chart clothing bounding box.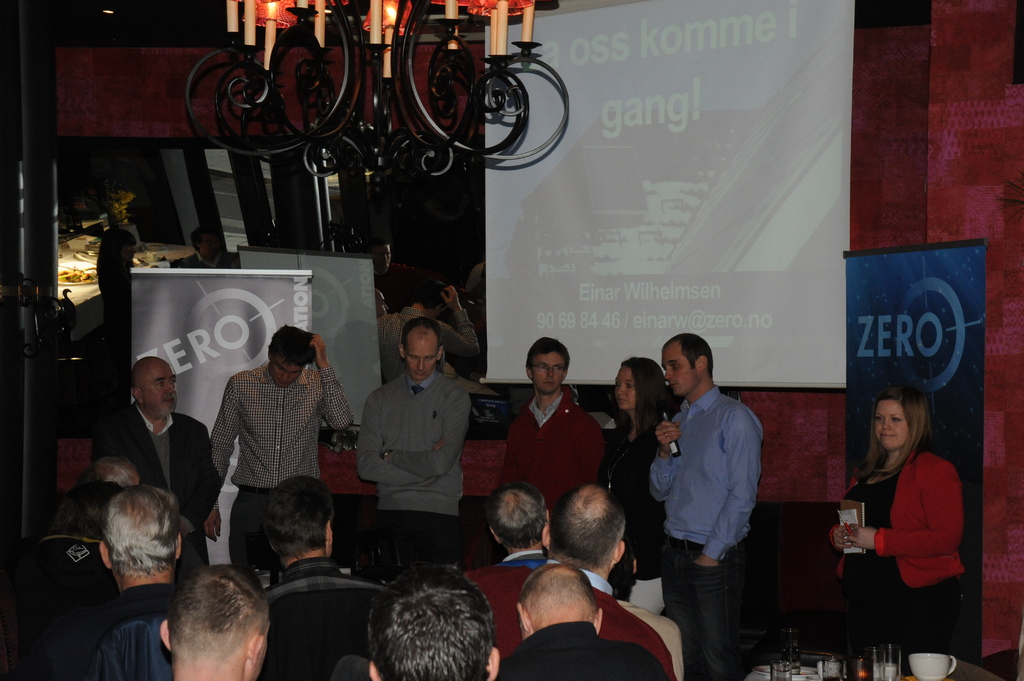
Charted: <region>847, 421, 983, 644</region>.
